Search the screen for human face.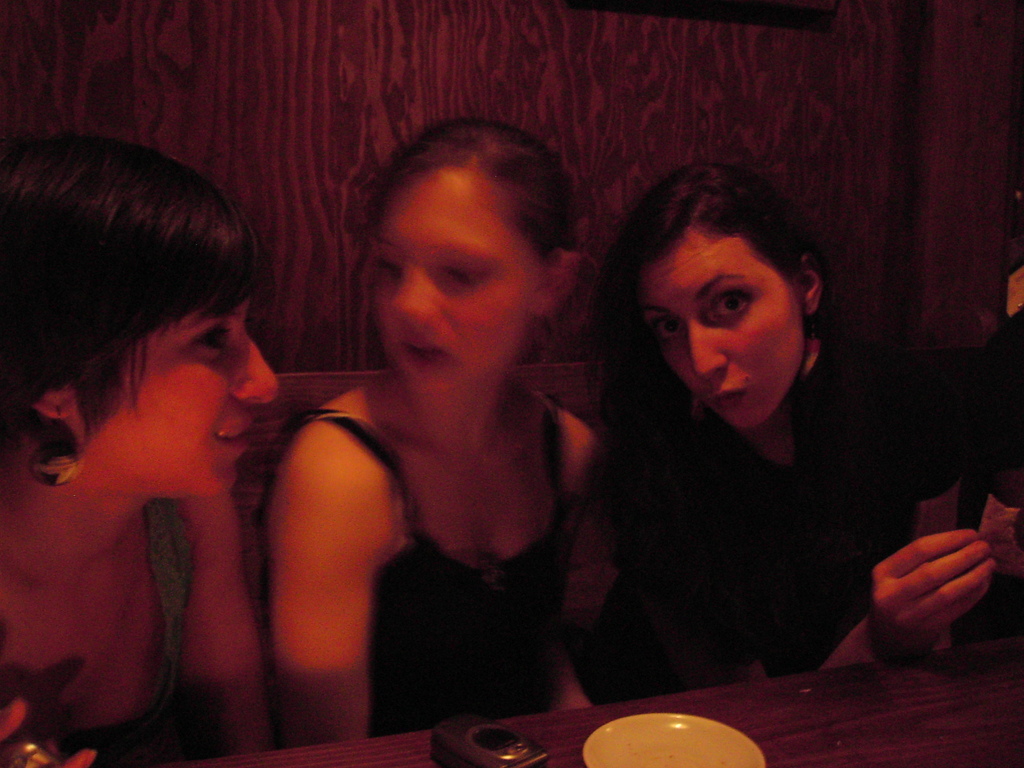
Found at pyautogui.locateOnScreen(638, 230, 806, 434).
